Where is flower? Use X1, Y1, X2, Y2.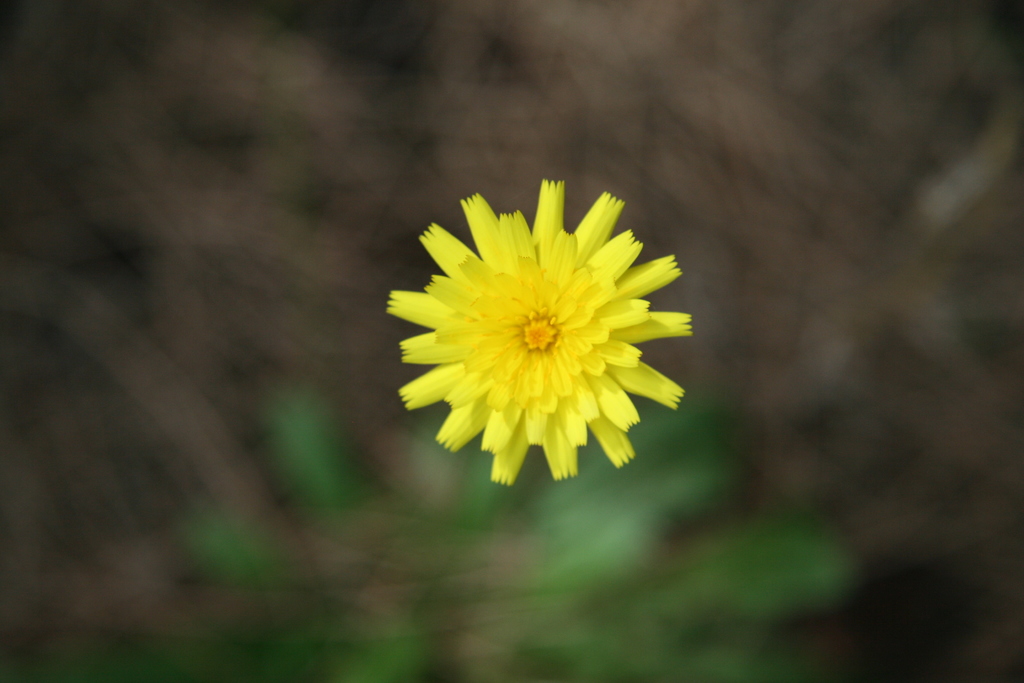
374, 184, 698, 488.
